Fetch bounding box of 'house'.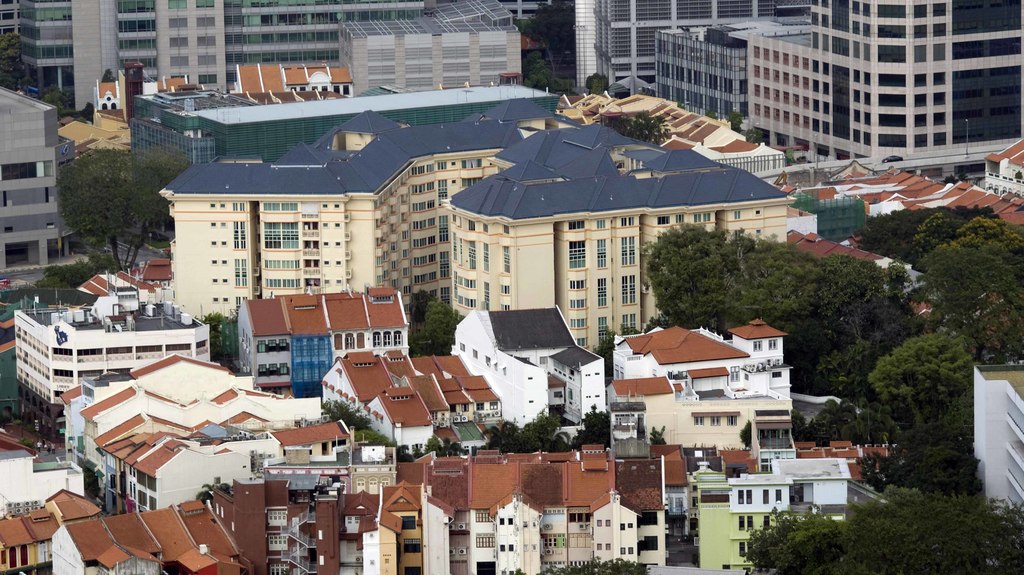
Bbox: bbox=[59, 109, 138, 152].
